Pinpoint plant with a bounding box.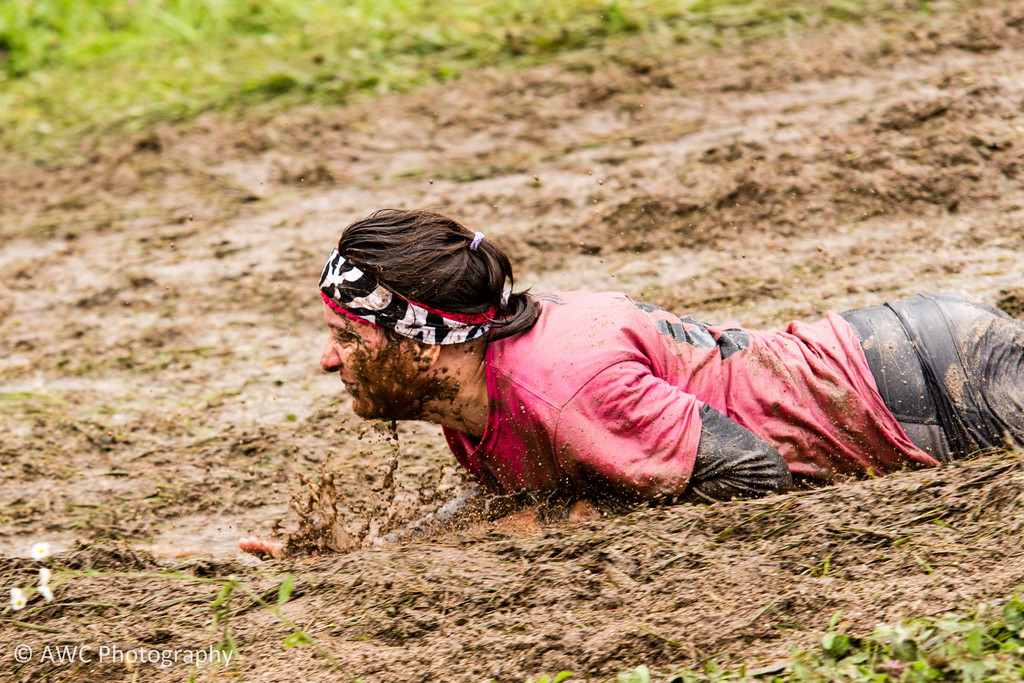
522 669 570 682.
